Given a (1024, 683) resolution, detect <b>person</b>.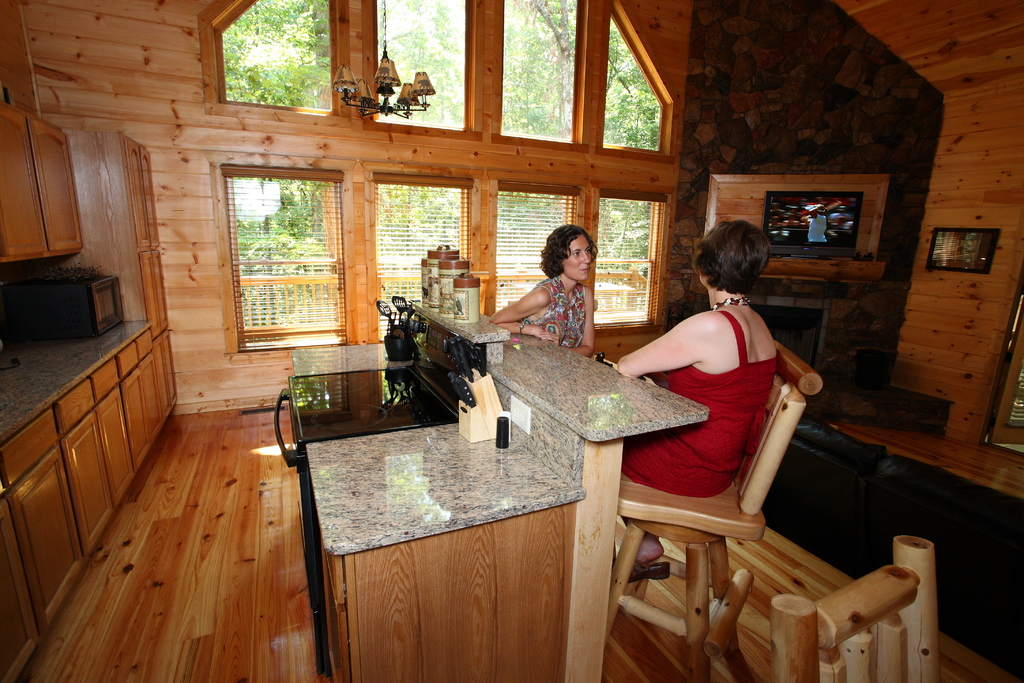
bbox=[803, 203, 826, 241].
